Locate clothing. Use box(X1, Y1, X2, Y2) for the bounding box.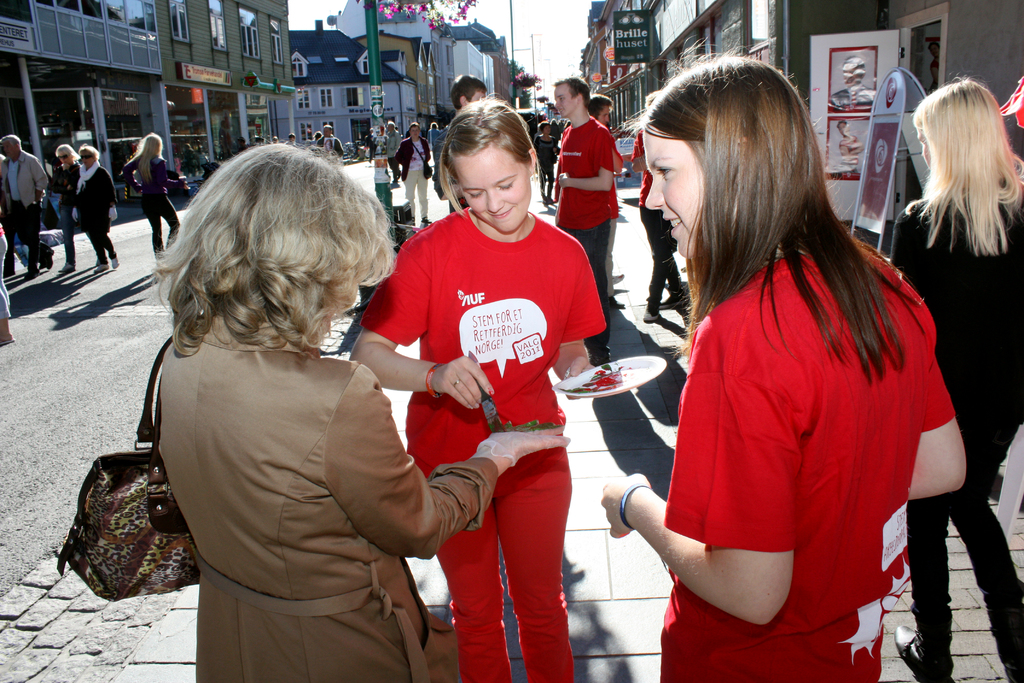
box(2, 150, 49, 264).
